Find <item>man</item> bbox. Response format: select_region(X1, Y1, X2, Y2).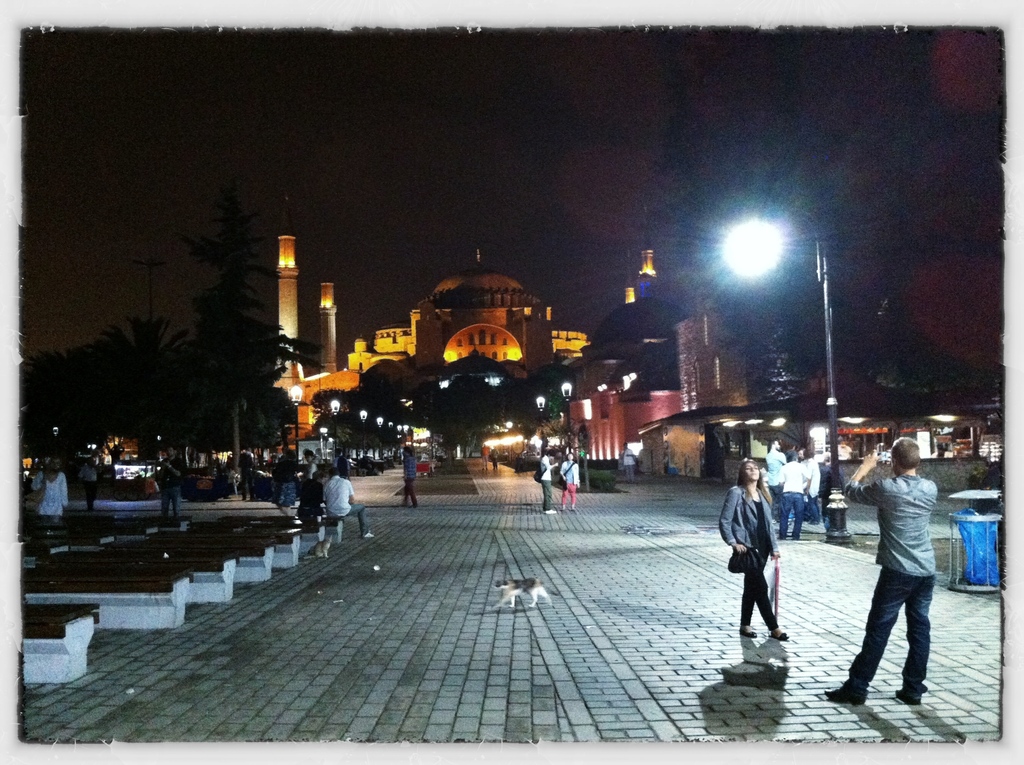
select_region(780, 458, 805, 541).
